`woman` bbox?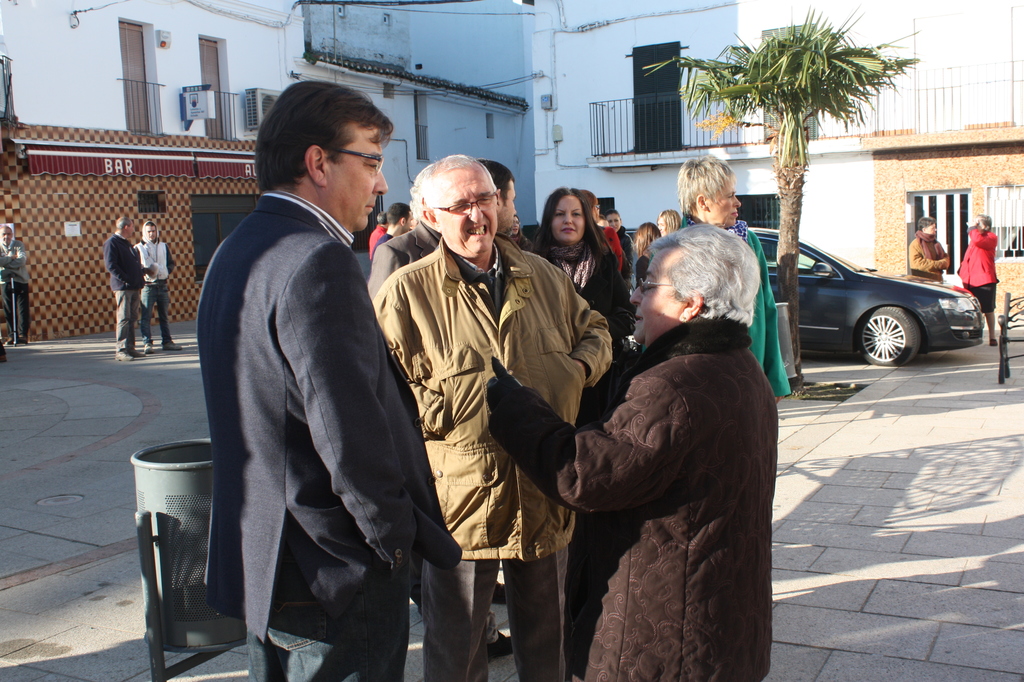
Rect(653, 211, 687, 237)
